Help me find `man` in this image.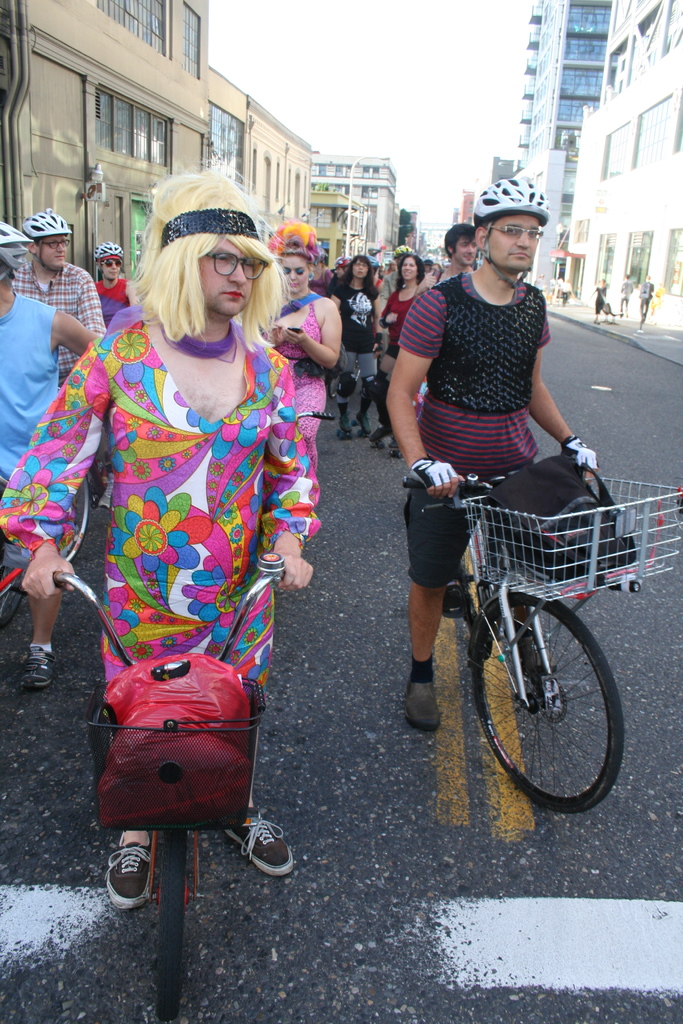
Found it: {"x1": 0, "y1": 214, "x2": 100, "y2": 699}.
